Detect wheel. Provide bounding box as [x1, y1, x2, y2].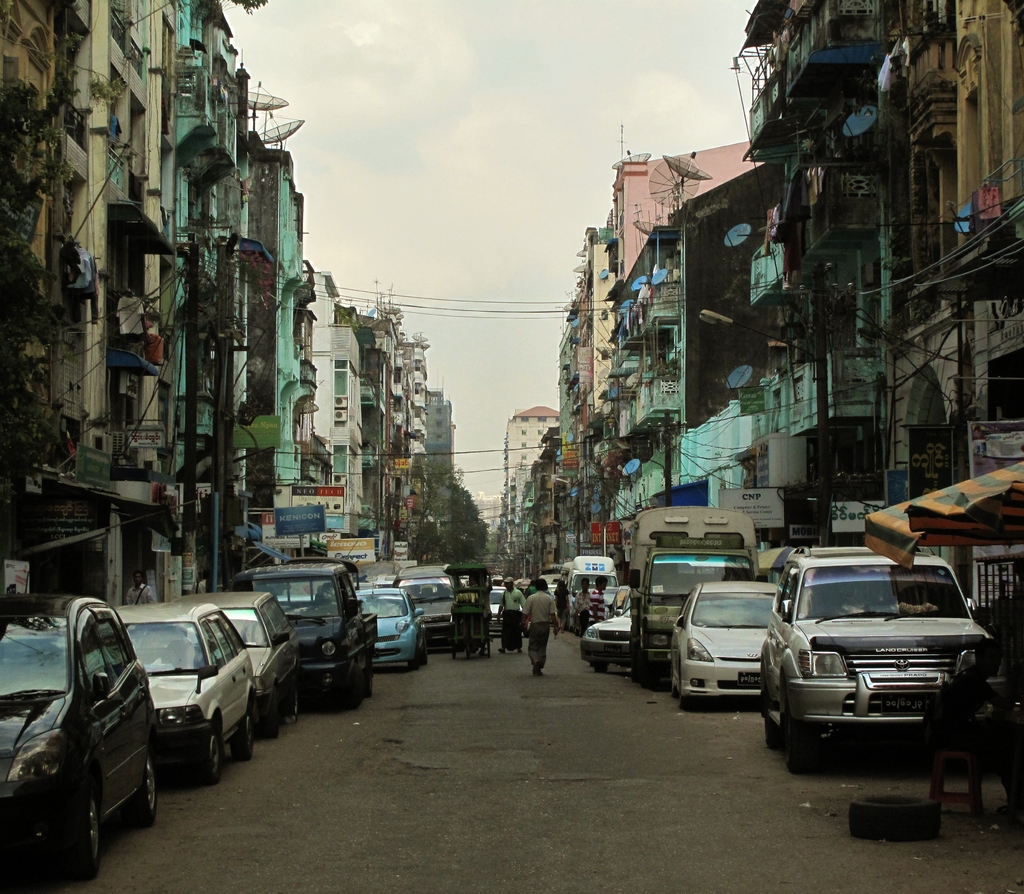
[764, 723, 795, 761].
